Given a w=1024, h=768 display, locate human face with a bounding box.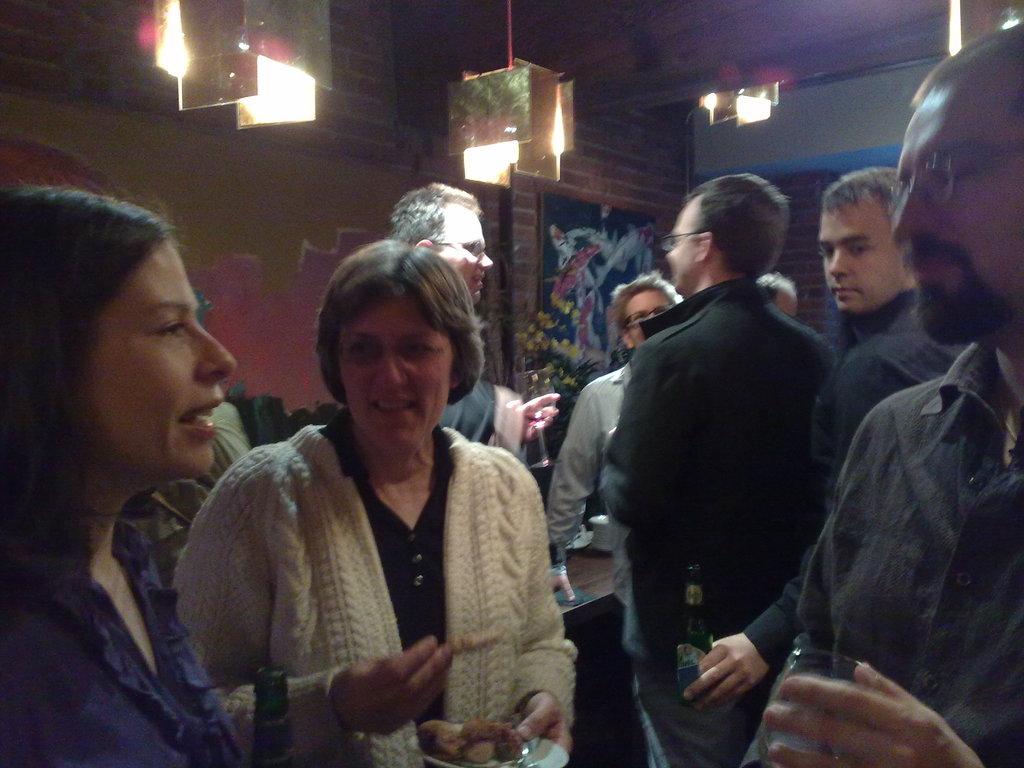
Located: 334,296,454,450.
